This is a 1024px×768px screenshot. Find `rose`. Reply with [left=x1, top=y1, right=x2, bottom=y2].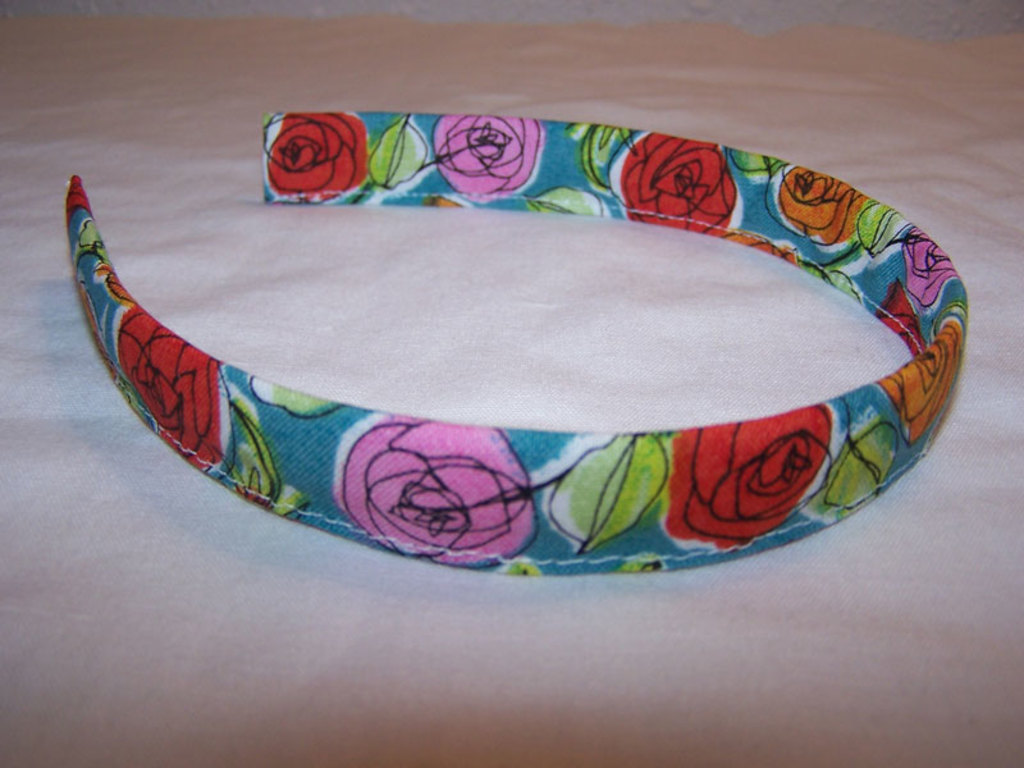
[left=262, top=110, right=370, bottom=202].
